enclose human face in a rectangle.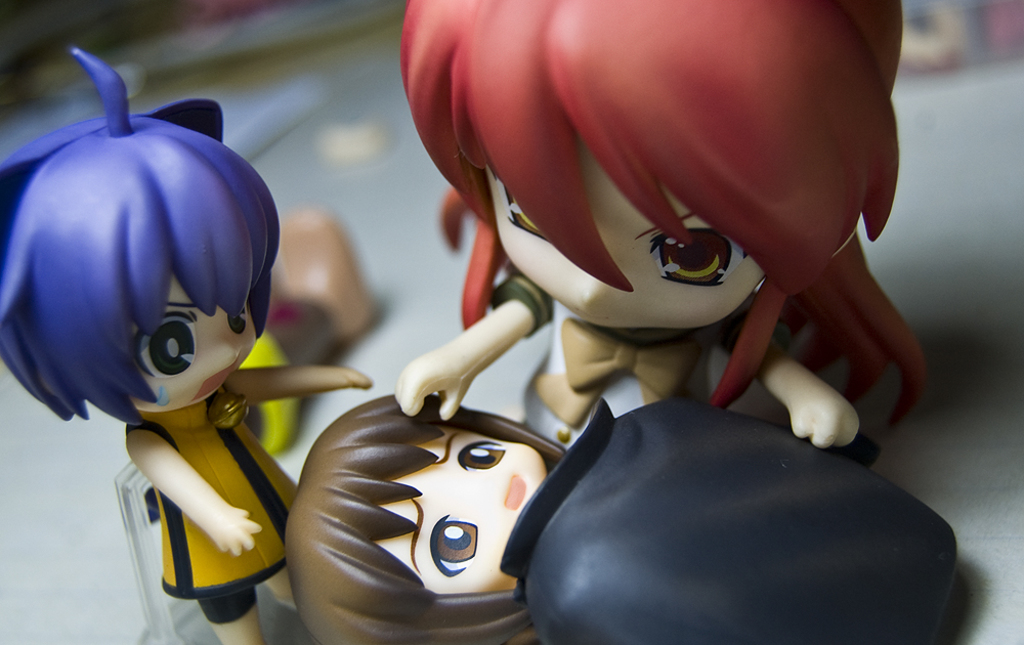
region(485, 139, 764, 327).
